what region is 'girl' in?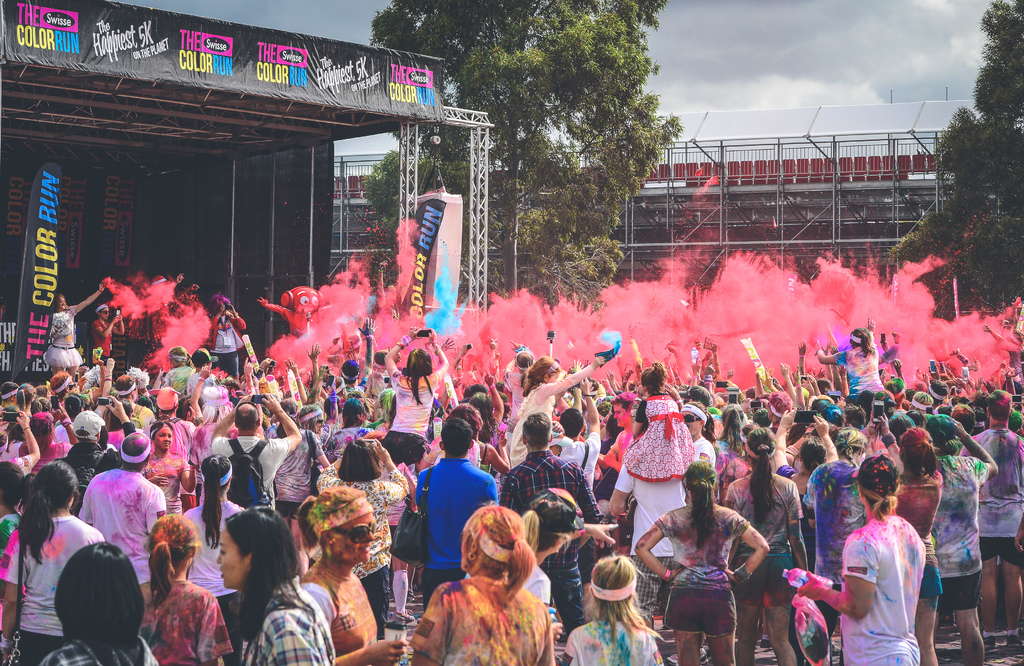
<box>558,548,667,665</box>.
